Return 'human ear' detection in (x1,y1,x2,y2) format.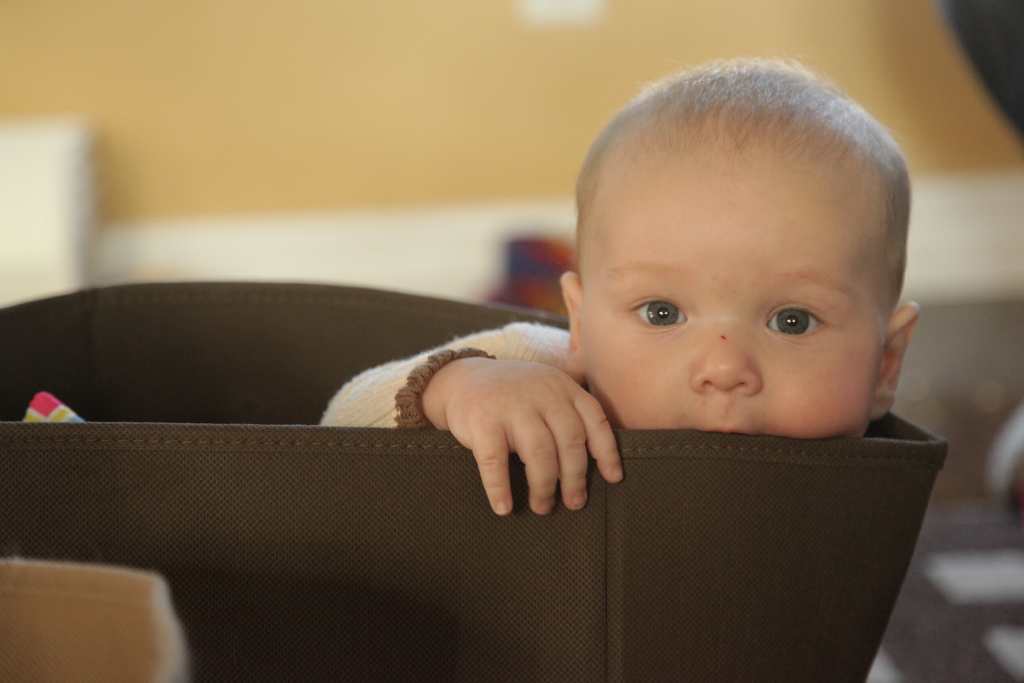
(566,272,584,377).
